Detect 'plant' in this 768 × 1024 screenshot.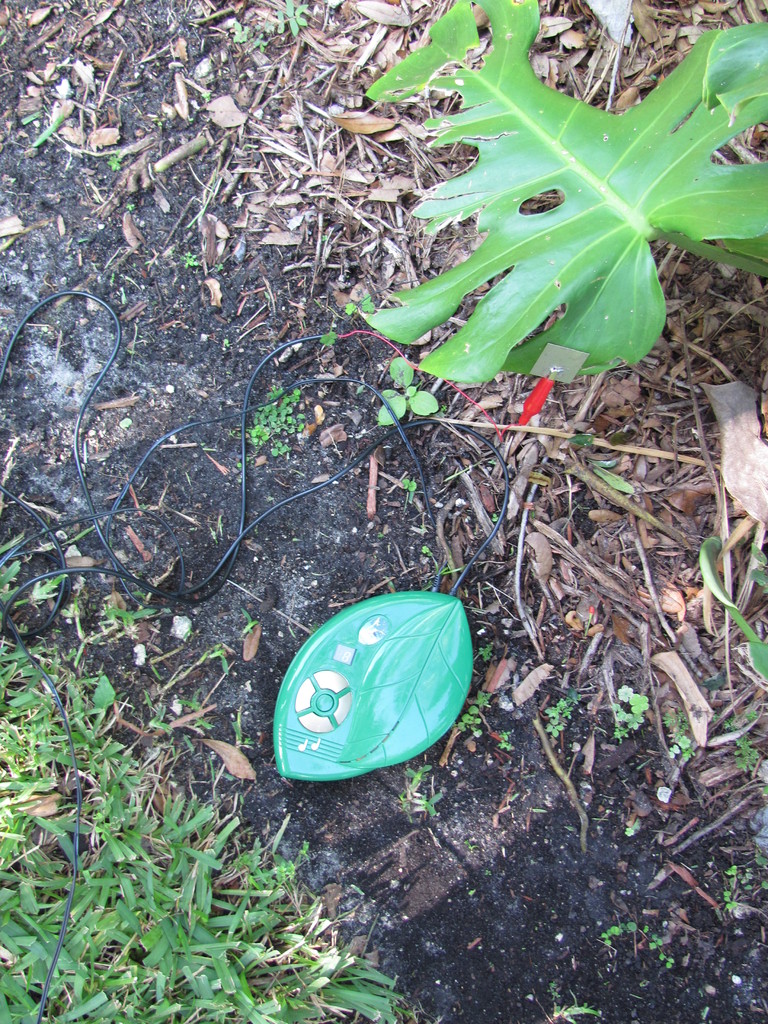
Detection: BBox(751, 540, 767, 595).
